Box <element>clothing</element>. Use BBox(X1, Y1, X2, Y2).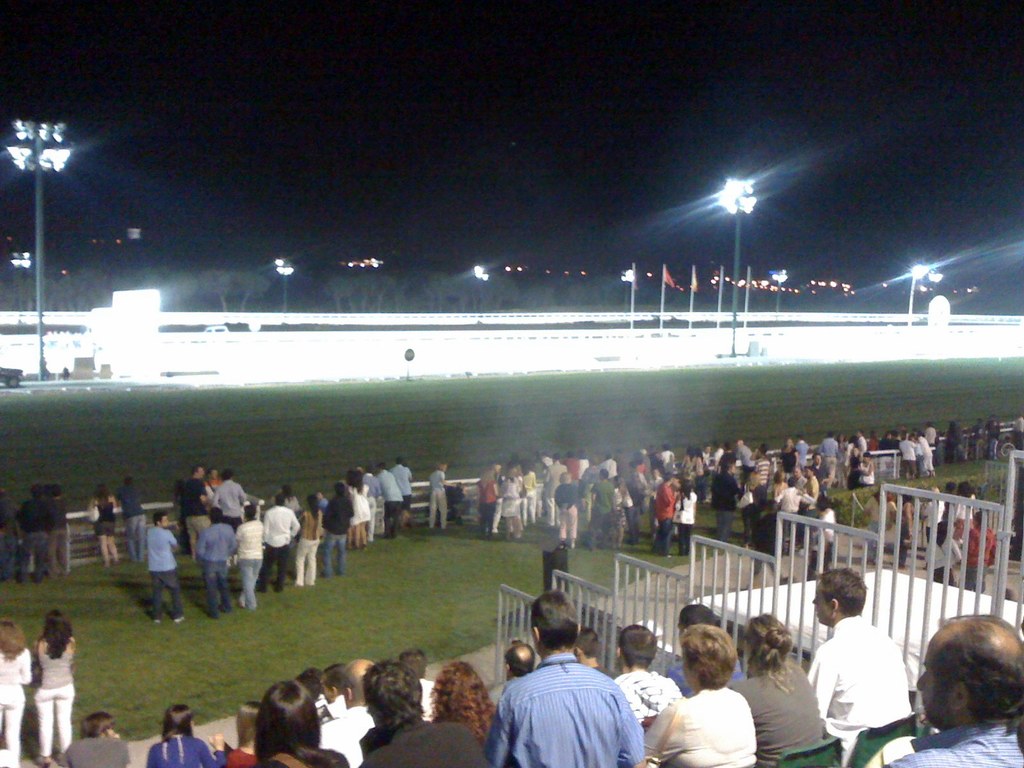
BBox(772, 484, 813, 535).
